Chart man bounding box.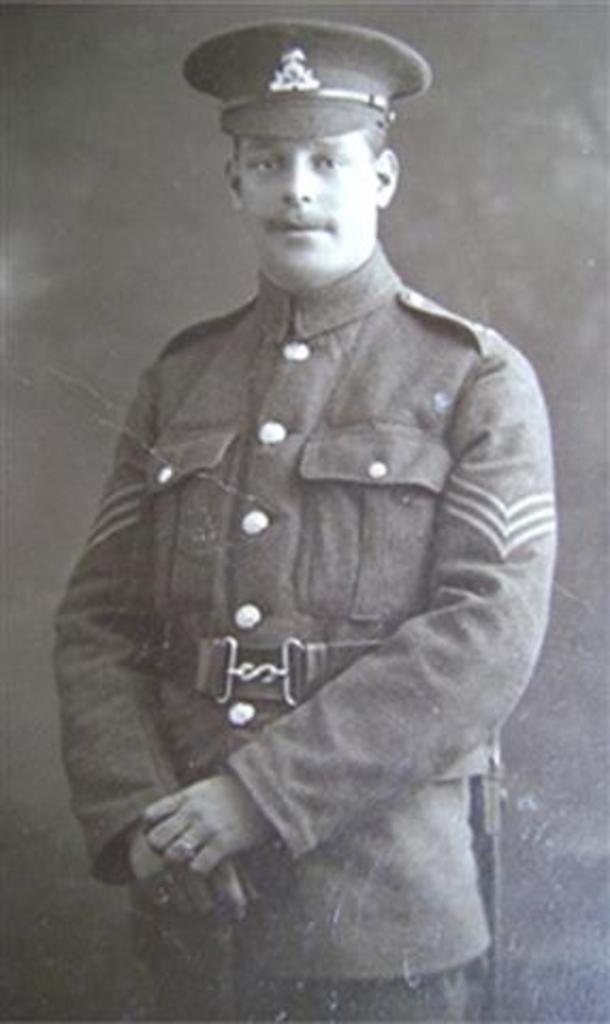
Charted: crop(45, 0, 574, 962).
